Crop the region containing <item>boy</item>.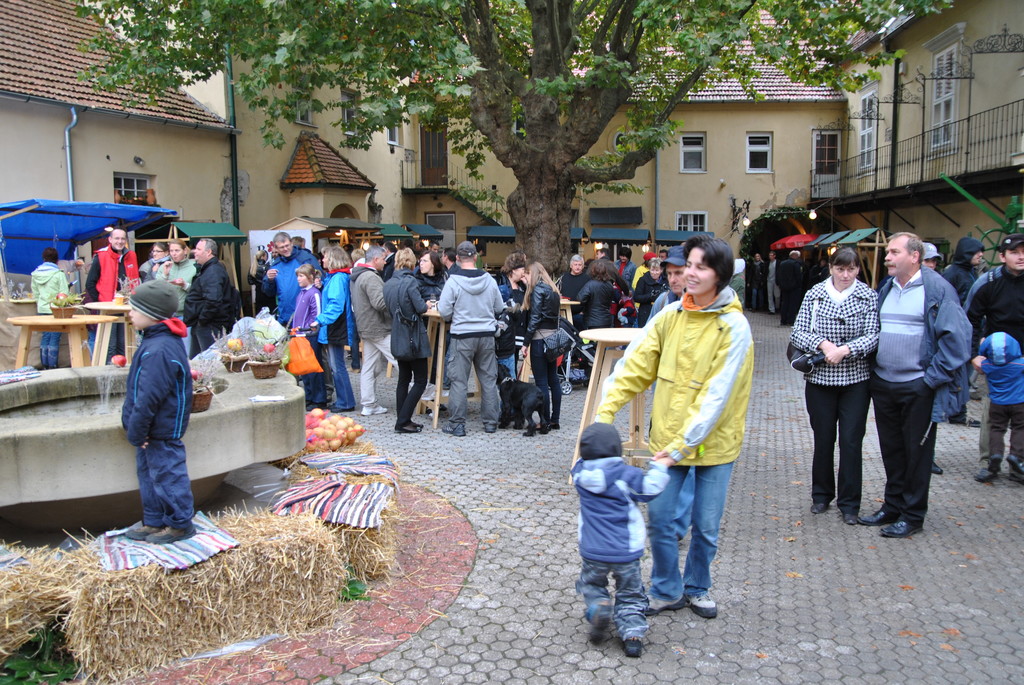
Crop region: rect(120, 278, 189, 545).
